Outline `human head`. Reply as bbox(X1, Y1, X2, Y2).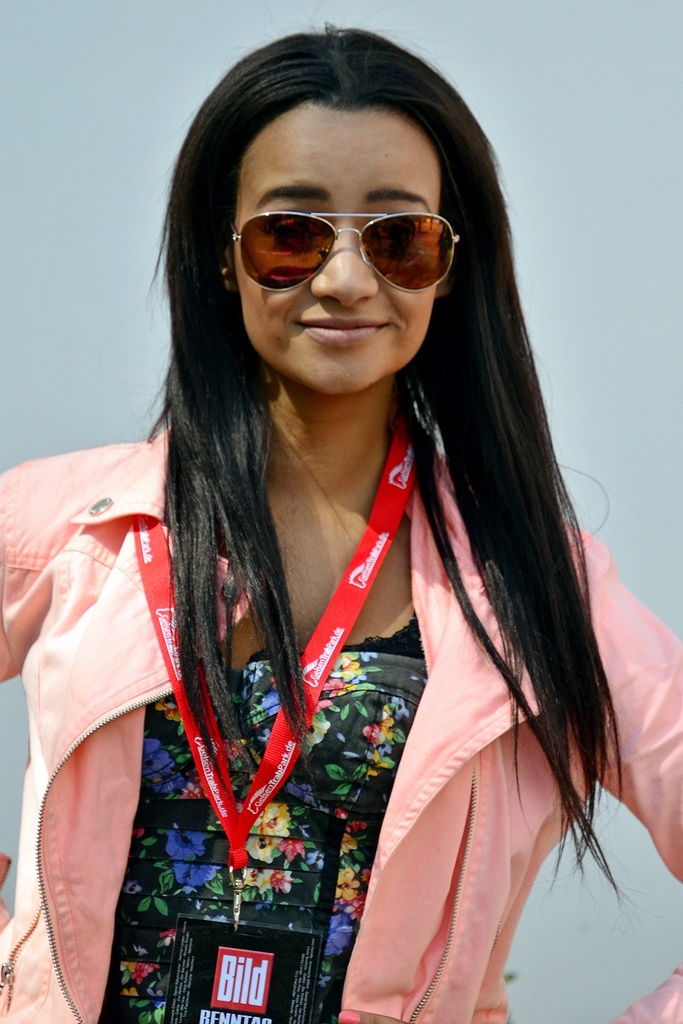
bbox(180, 79, 486, 429).
